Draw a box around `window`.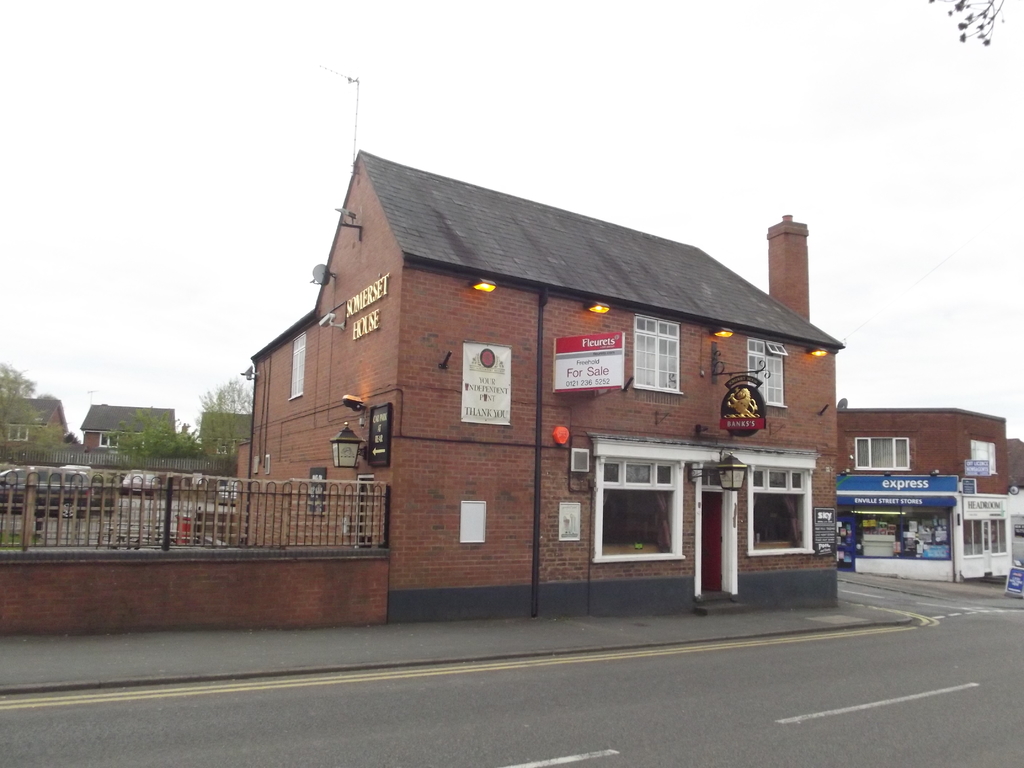
(left=14, top=424, right=31, bottom=442).
